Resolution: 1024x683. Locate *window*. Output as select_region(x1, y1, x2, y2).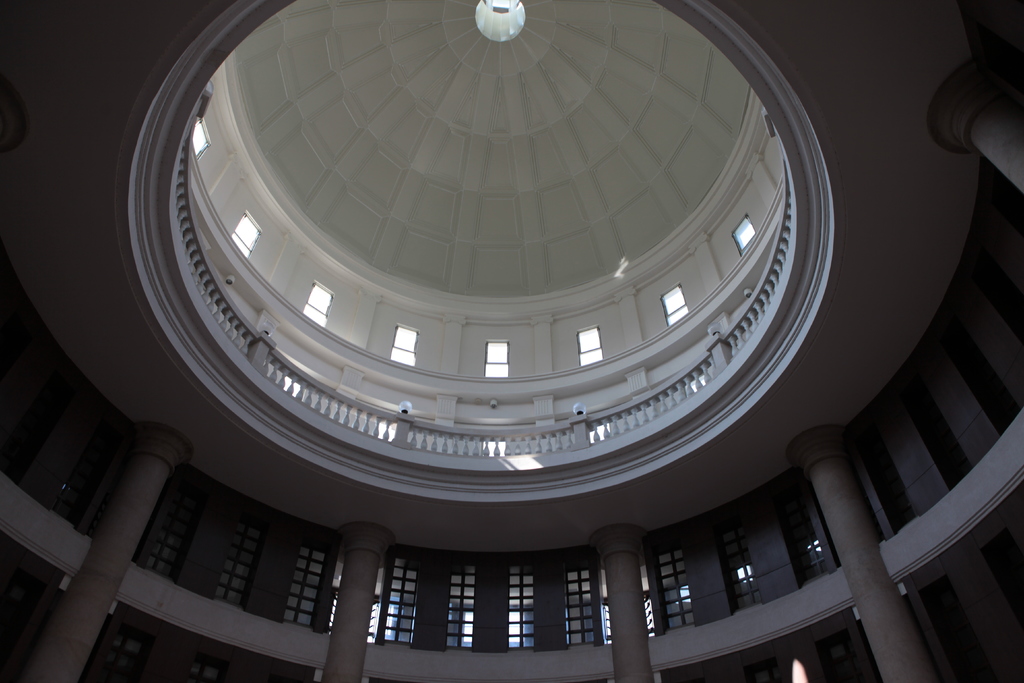
select_region(576, 329, 604, 370).
